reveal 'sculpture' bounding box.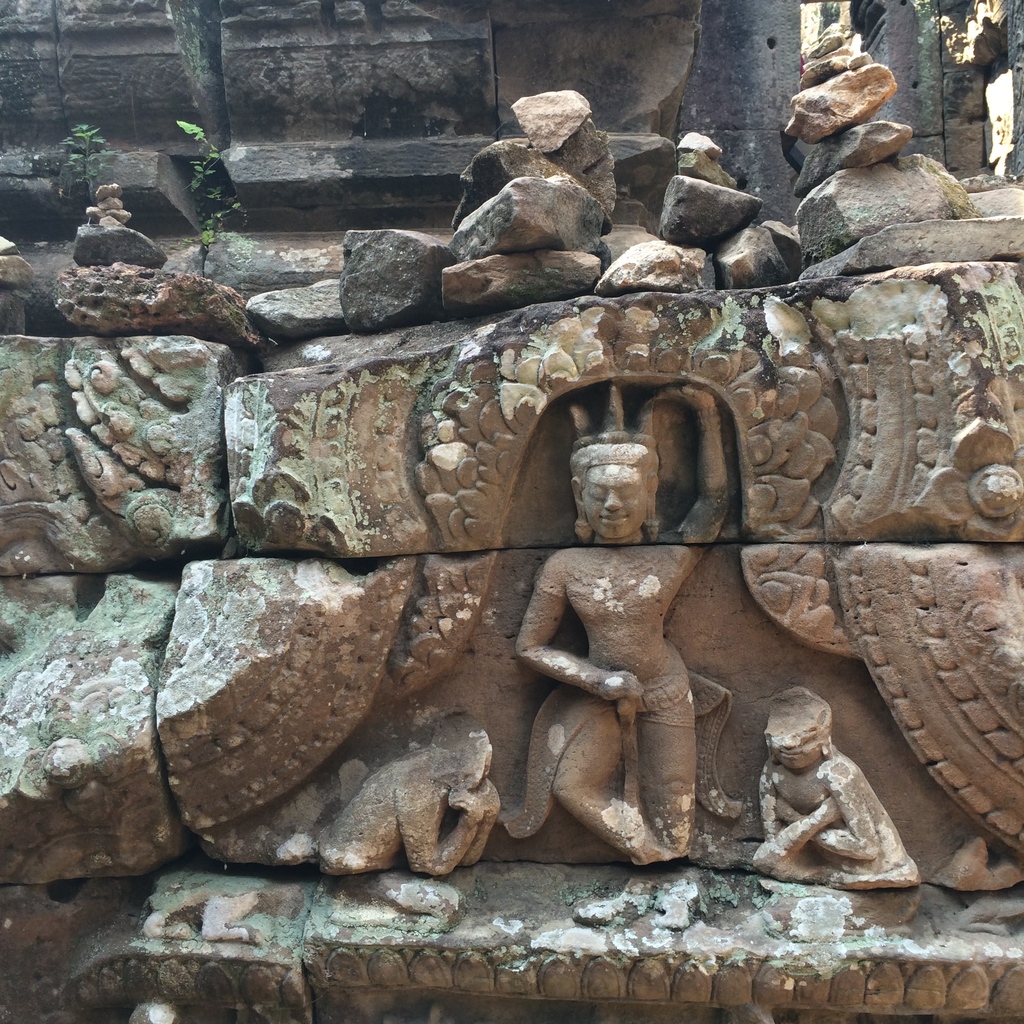
Revealed: (x1=79, y1=45, x2=940, y2=1003).
